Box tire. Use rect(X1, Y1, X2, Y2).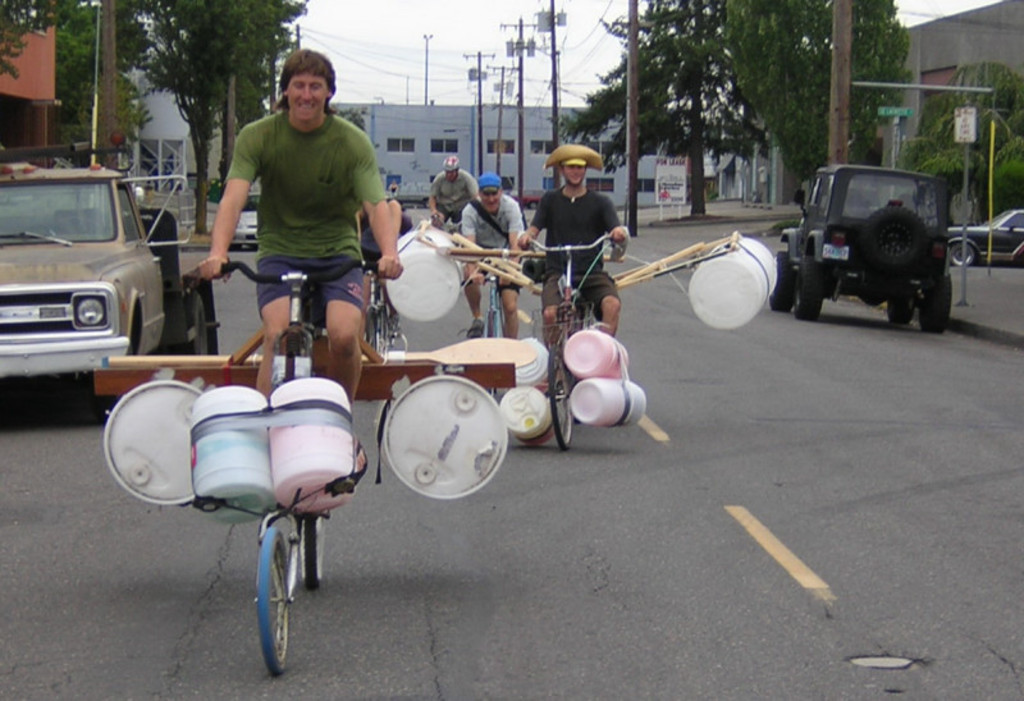
rect(188, 284, 212, 356).
